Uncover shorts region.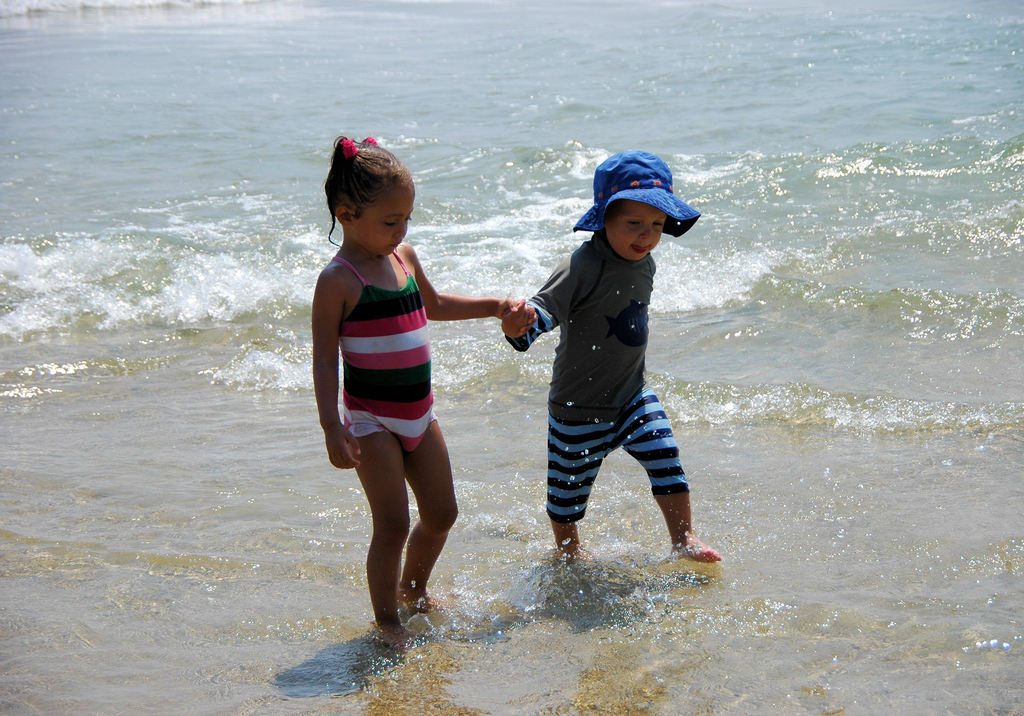
Uncovered: (x1=514, y1=364, x2=693, y2=523).
